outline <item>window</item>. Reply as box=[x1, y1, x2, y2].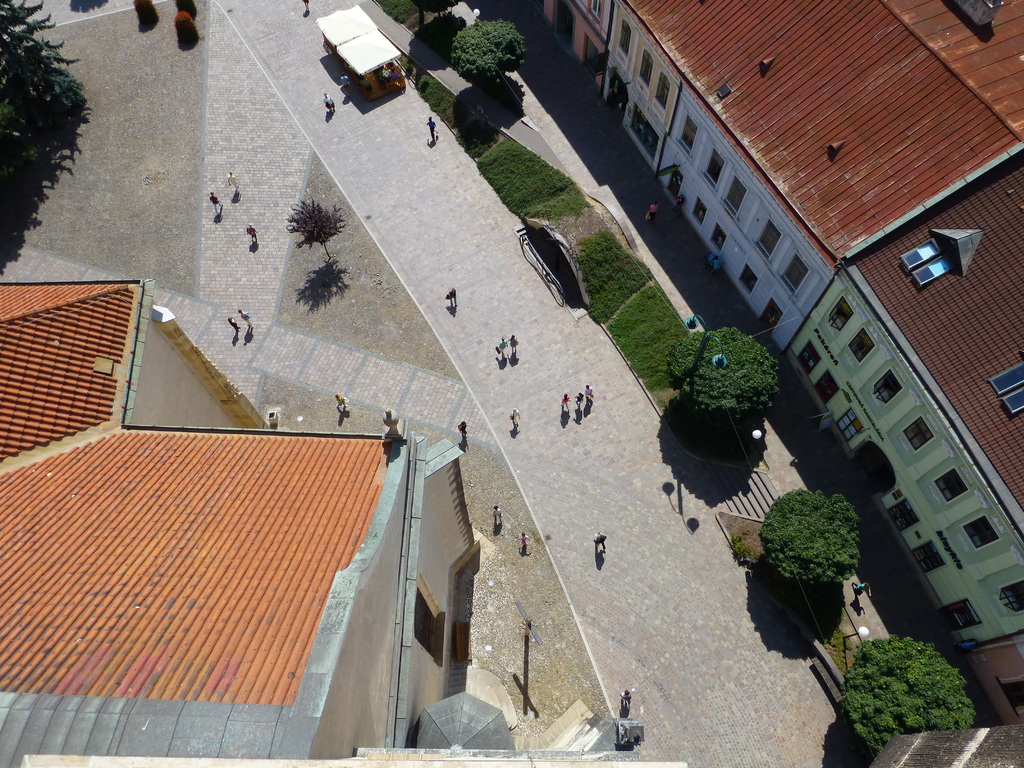
box=[836, 405, 872, 440].
